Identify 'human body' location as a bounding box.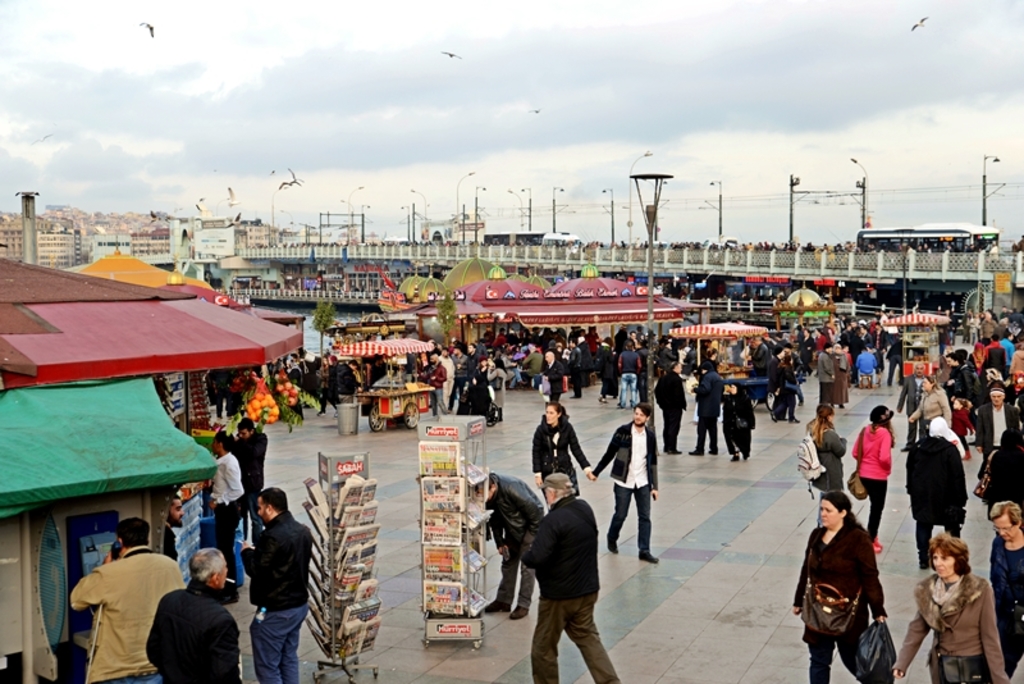
x1=521, y1=500, x2=622, y2=683.
